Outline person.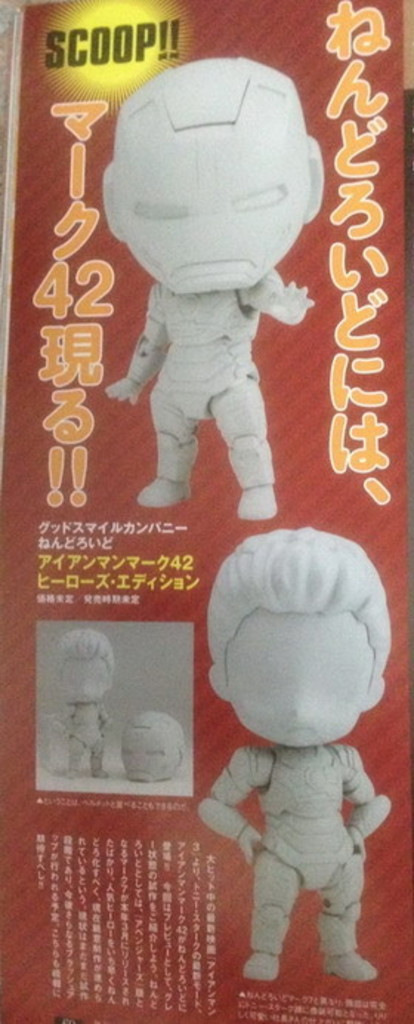
Outline: <bbox>47, 617, 111, 789</bbox>.
